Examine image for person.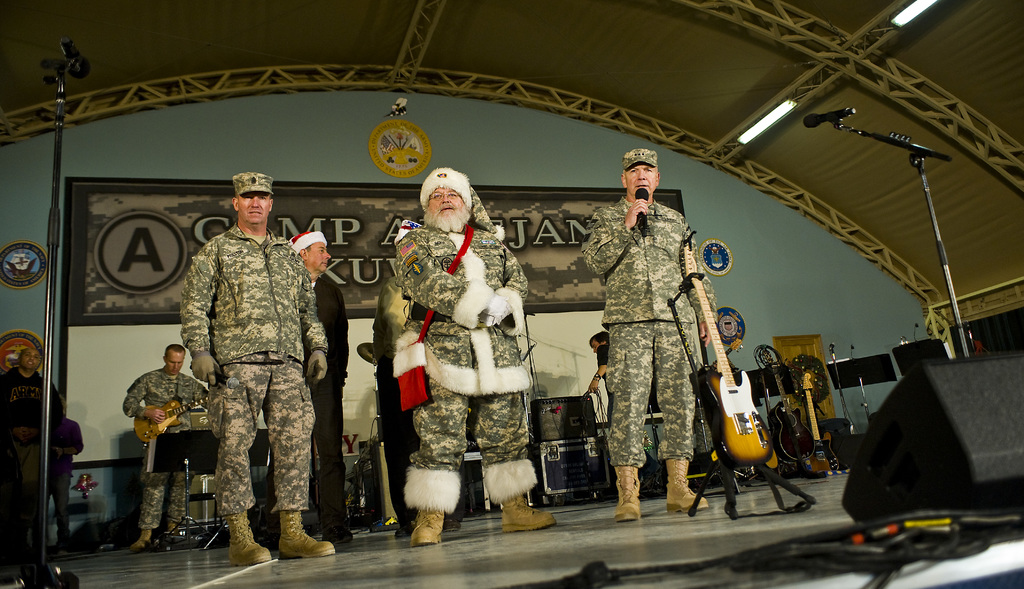
Examination result: bbox(390, 166, 559, 549).
